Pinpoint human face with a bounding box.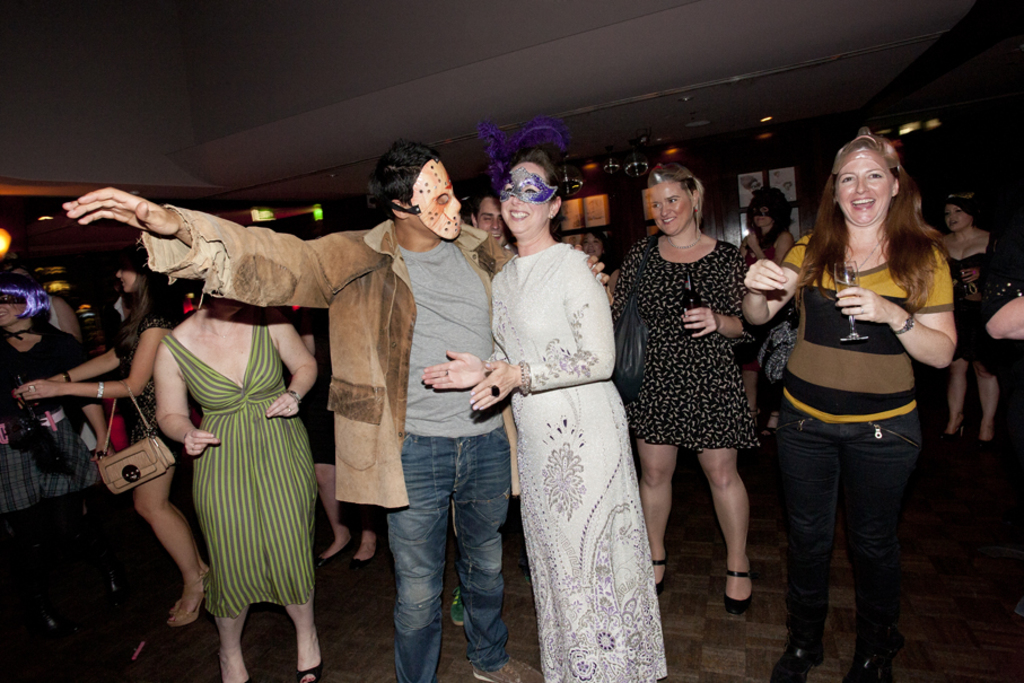
bbox=[838, 155, 891, 224].
